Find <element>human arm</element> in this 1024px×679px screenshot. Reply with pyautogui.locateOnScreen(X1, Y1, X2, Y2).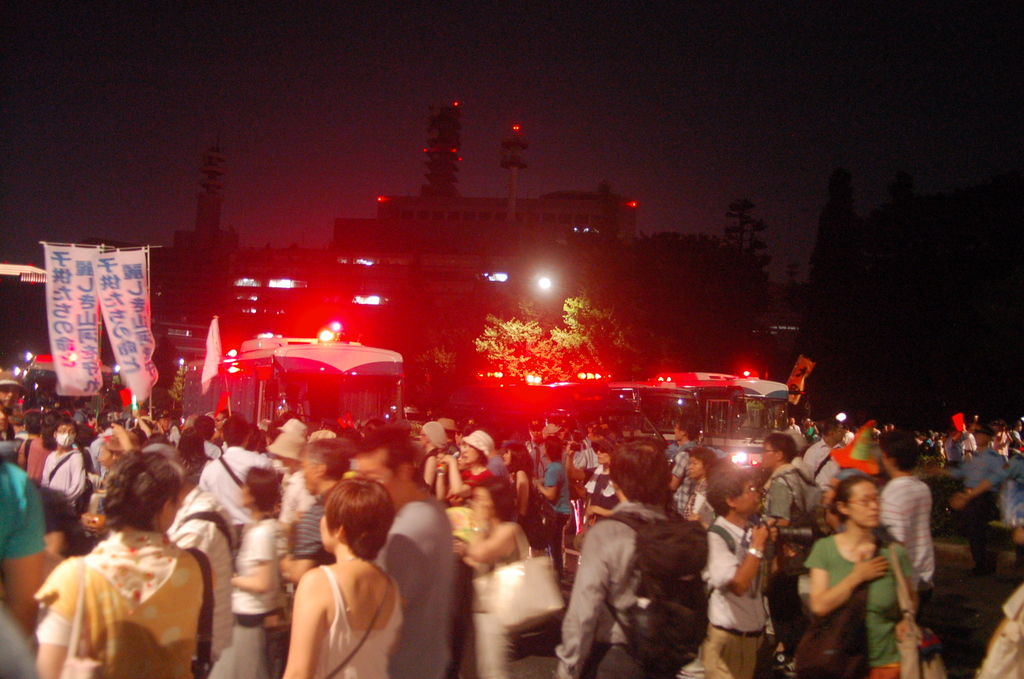
pyautogui.locateOnScreen(1005, 427, 1017, 443).
